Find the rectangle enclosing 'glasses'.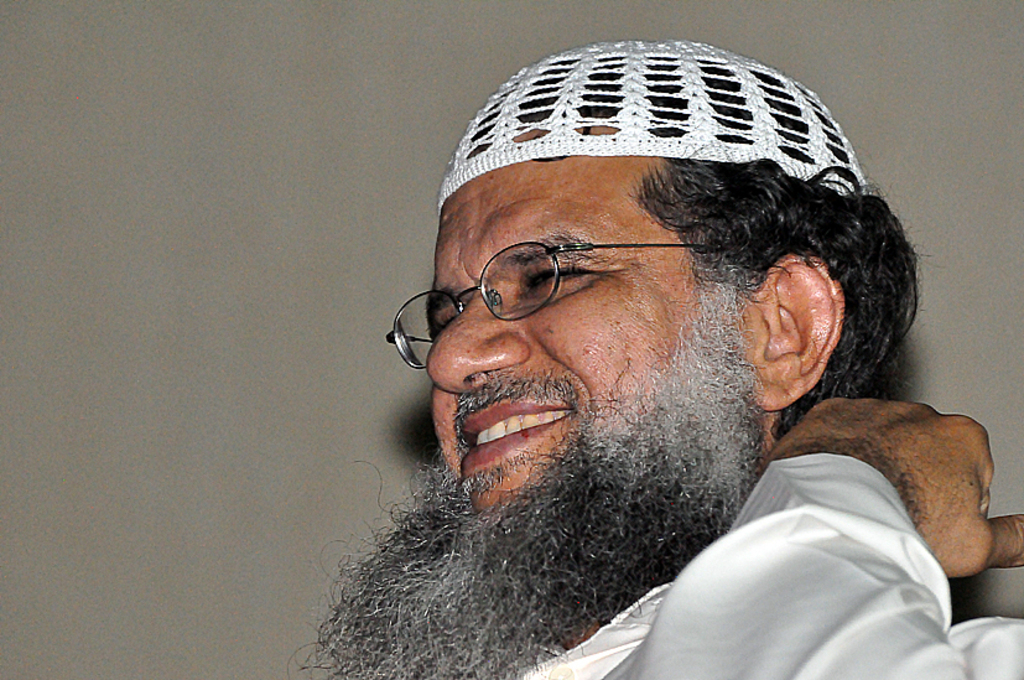
region(426, 229, 695, 321).
